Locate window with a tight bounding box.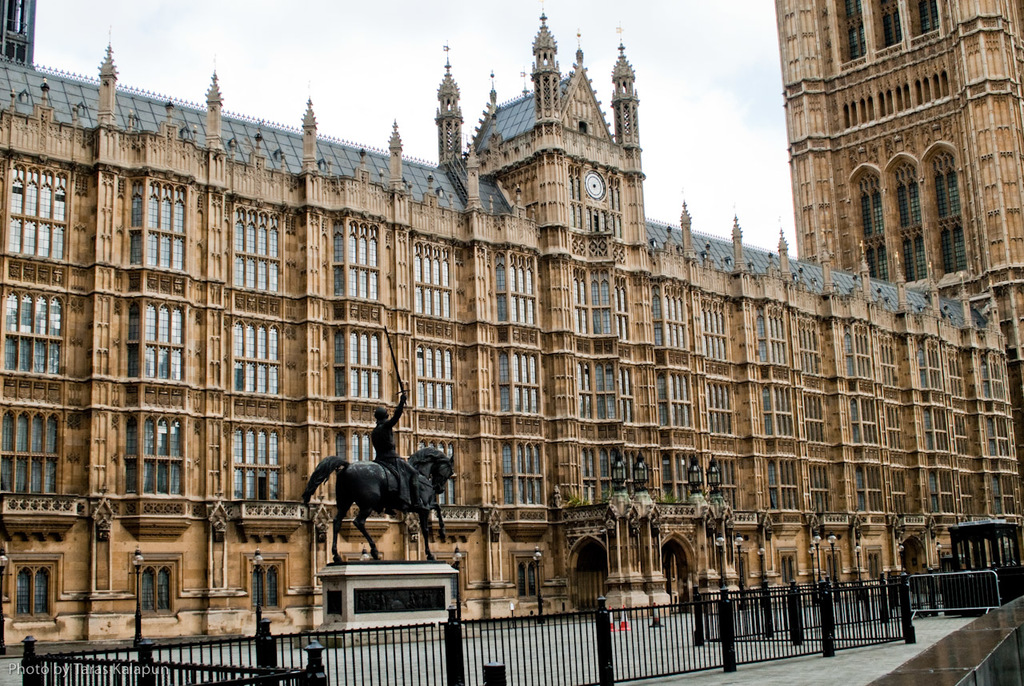
detection(992, 474, 1023, 520).
